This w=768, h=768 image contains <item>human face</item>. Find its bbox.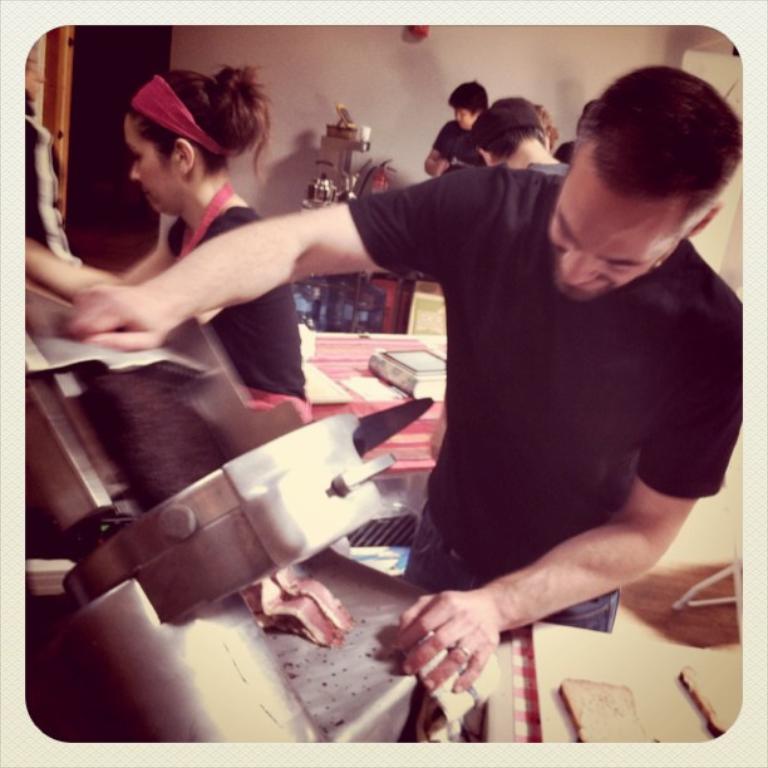
458/104/474/128.
